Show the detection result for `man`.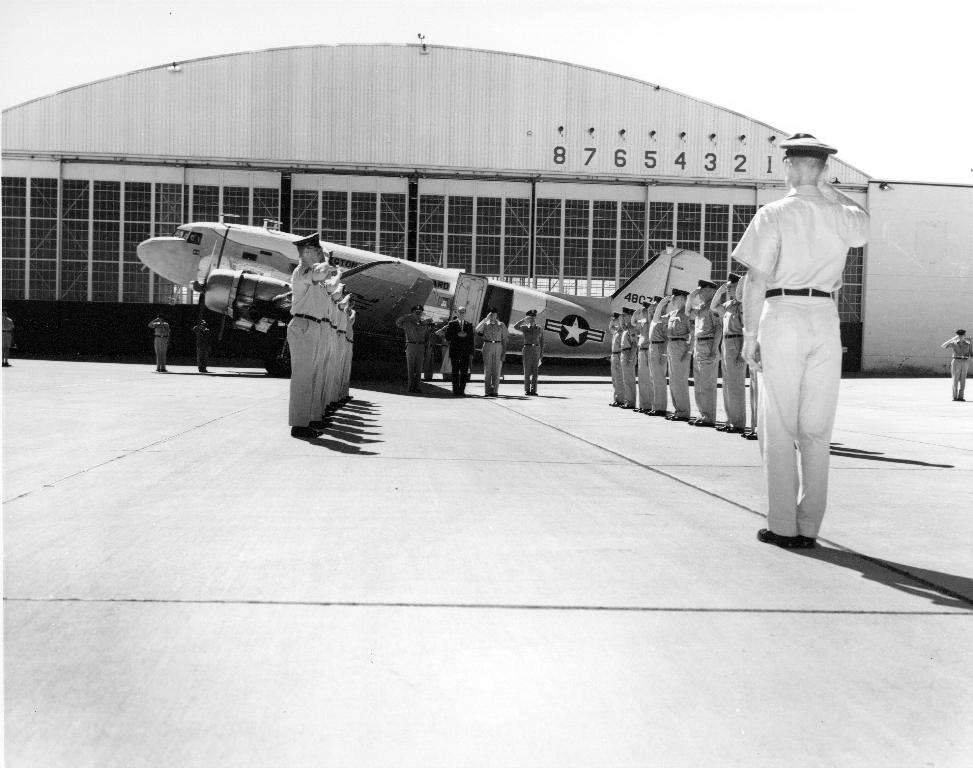
3/305/15/367.
